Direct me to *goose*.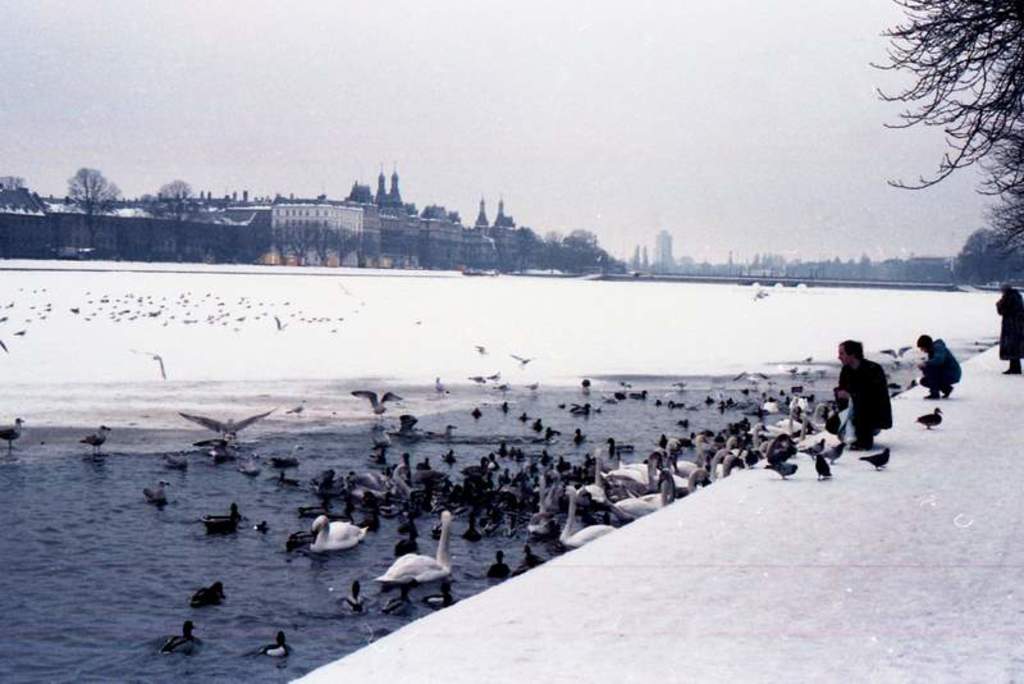
Direction: <region>161, 620, 204, 652</region>.
